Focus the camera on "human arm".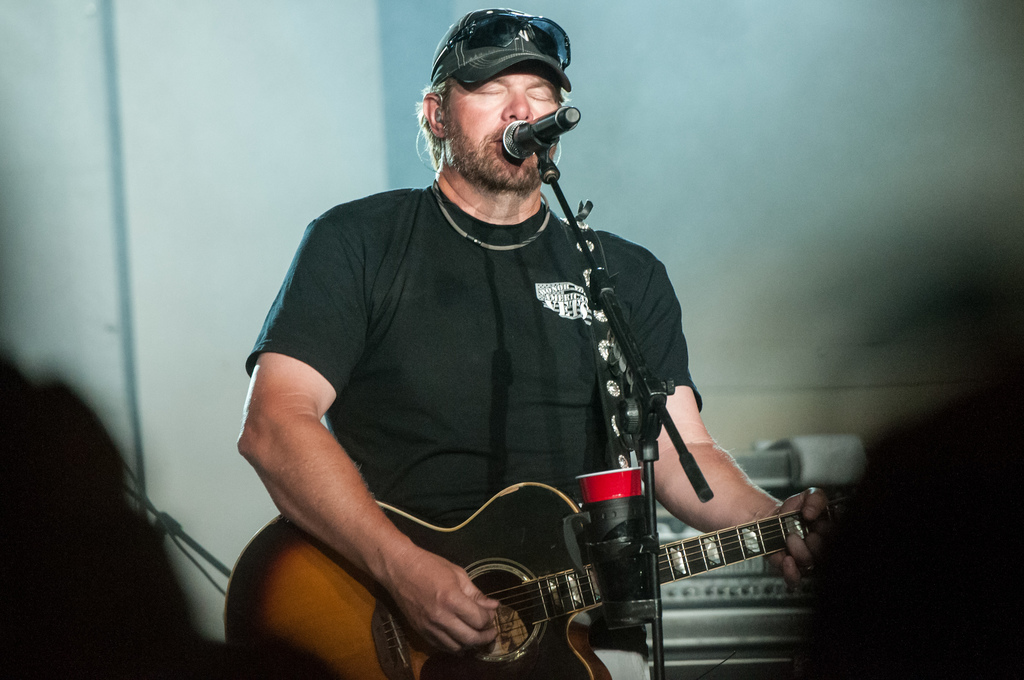
Focus region: 222 264 439 669.
